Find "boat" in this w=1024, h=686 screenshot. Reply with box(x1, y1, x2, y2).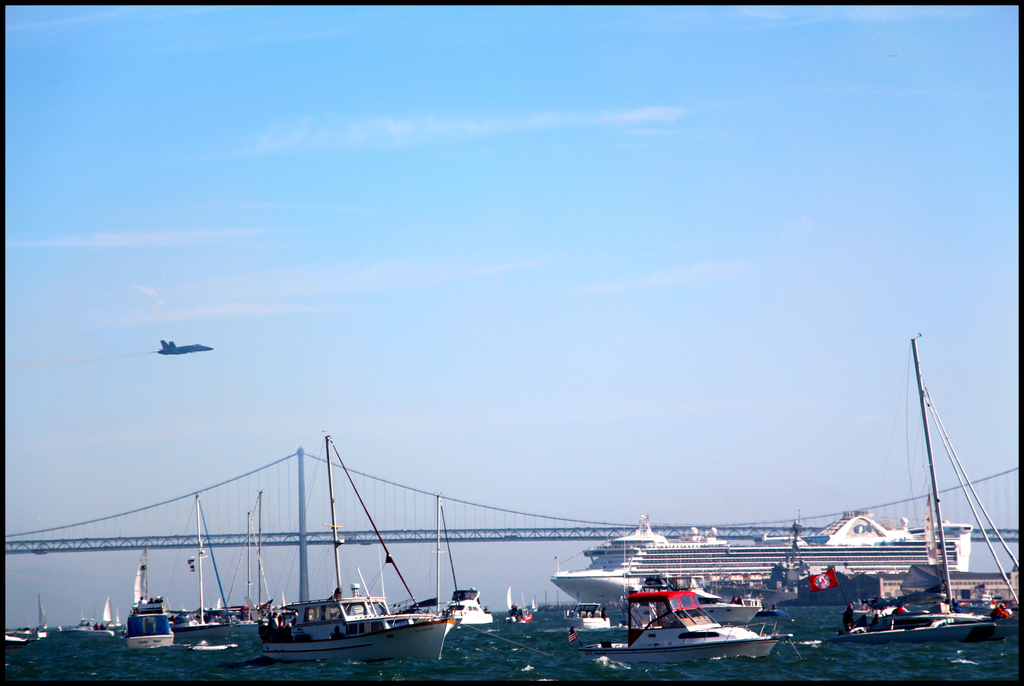
box(829, 333, 1021, 650).
